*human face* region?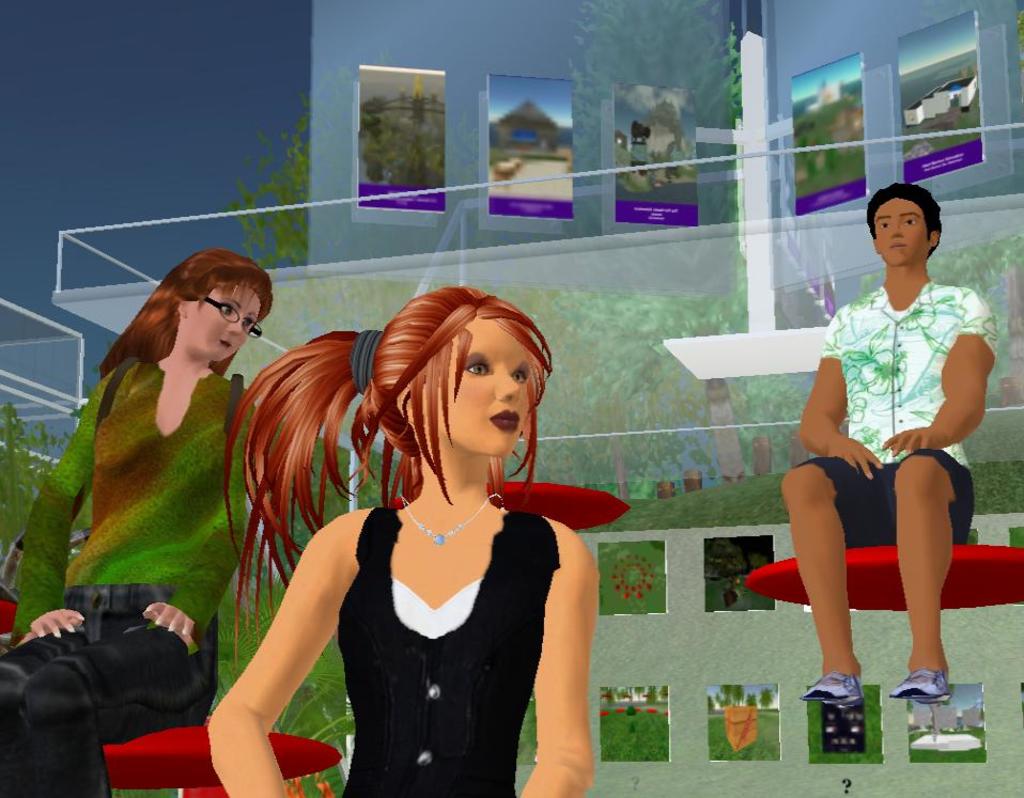
bbox=[883, 193, 928, 260]
